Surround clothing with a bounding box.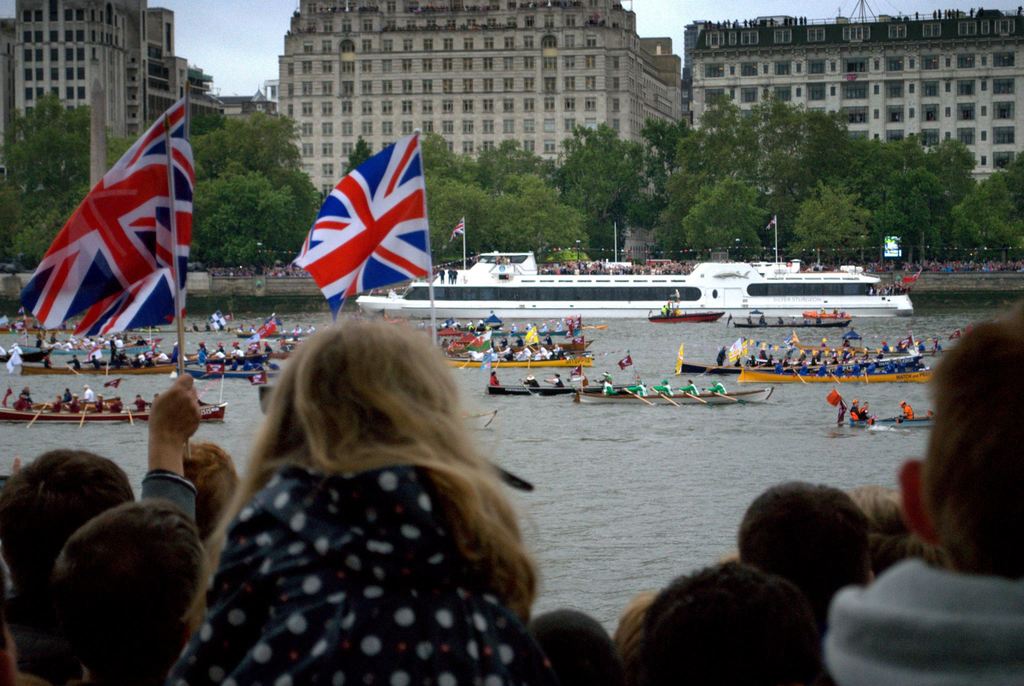
<box>453,272,457,284</box>.
